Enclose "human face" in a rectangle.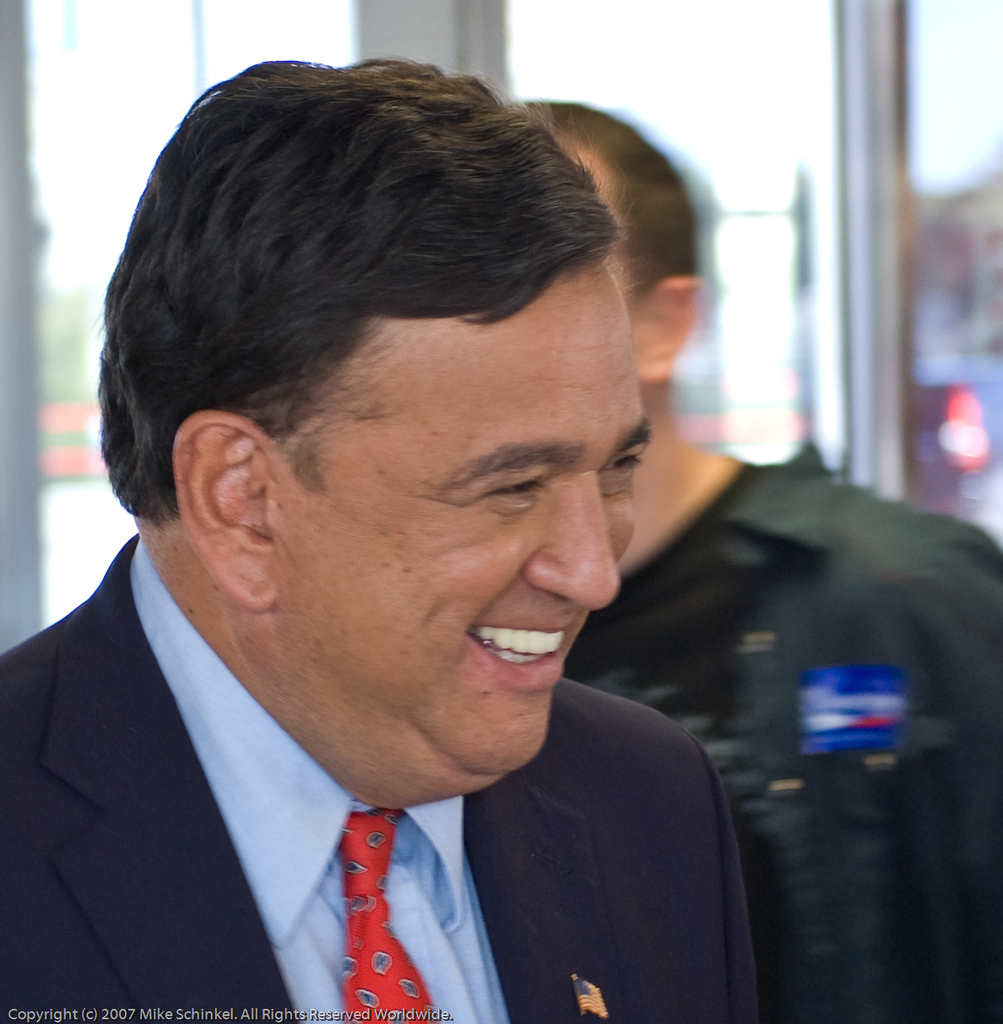
BBox(557, 125, 636, 352).
